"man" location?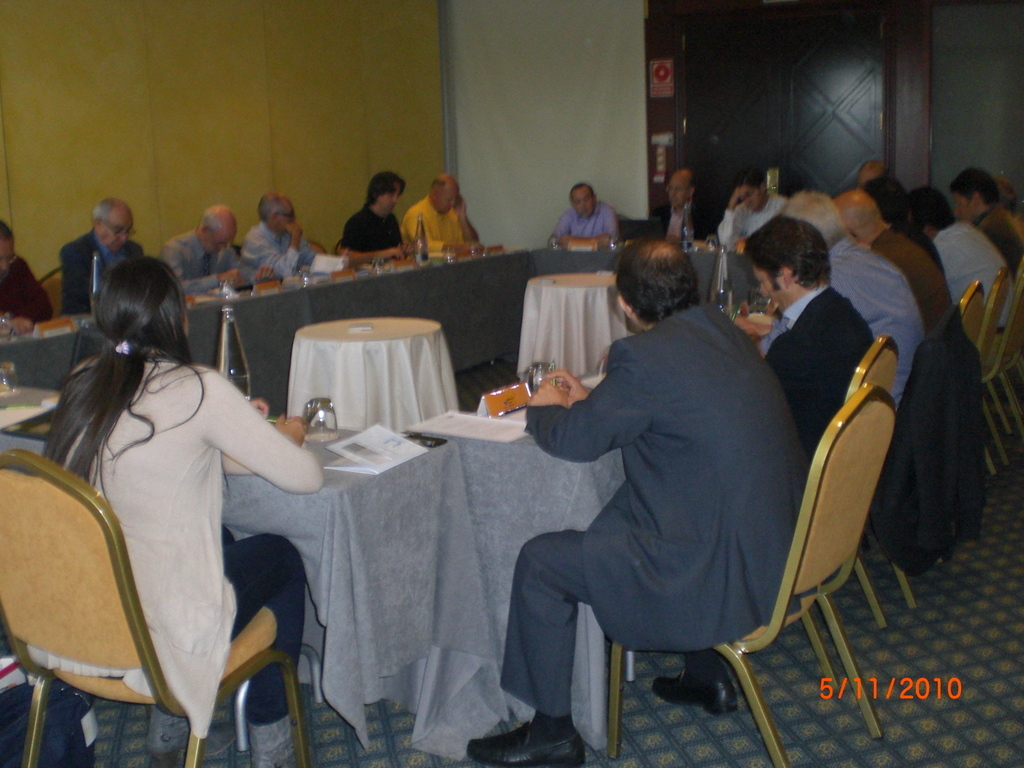
detection(997, 172, 1023, 227)
